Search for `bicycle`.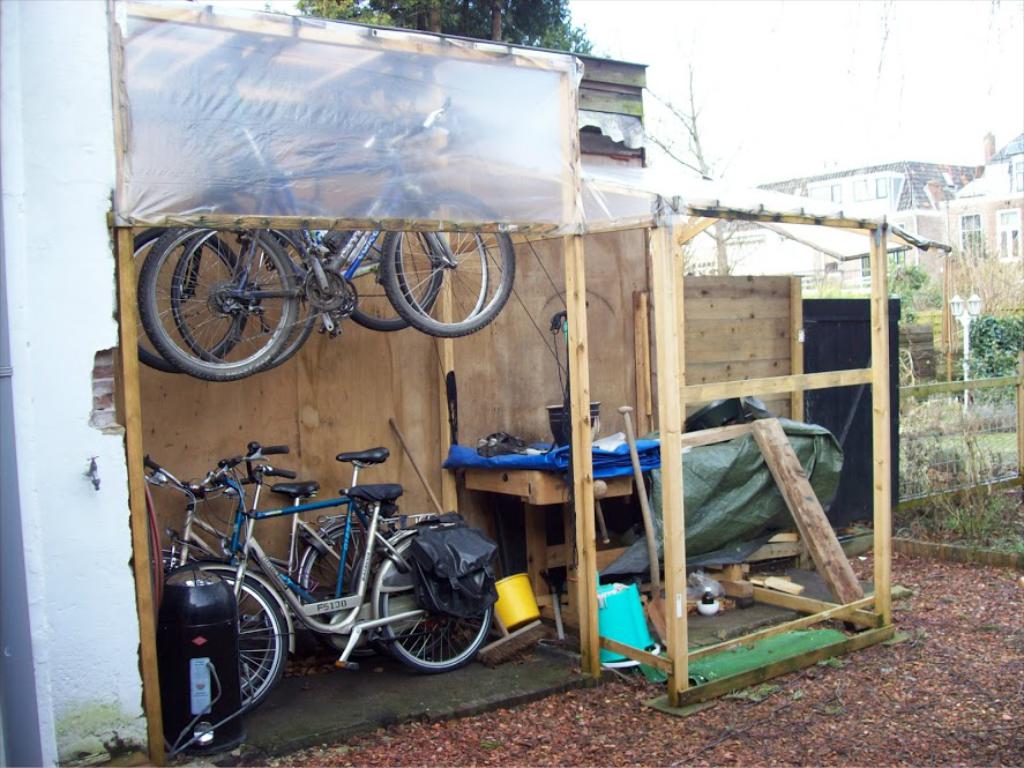
Found at x1=160, y1=464, x2=495, y2=713.
